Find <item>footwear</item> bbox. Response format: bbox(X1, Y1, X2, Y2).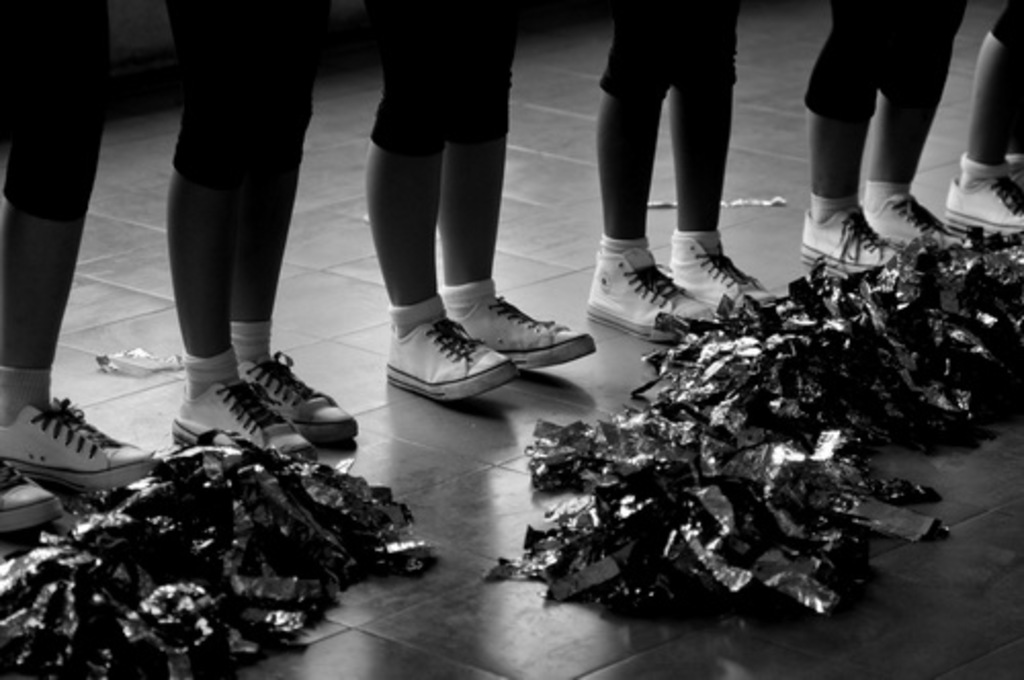
bbox(938, 176, 1022, 236).
